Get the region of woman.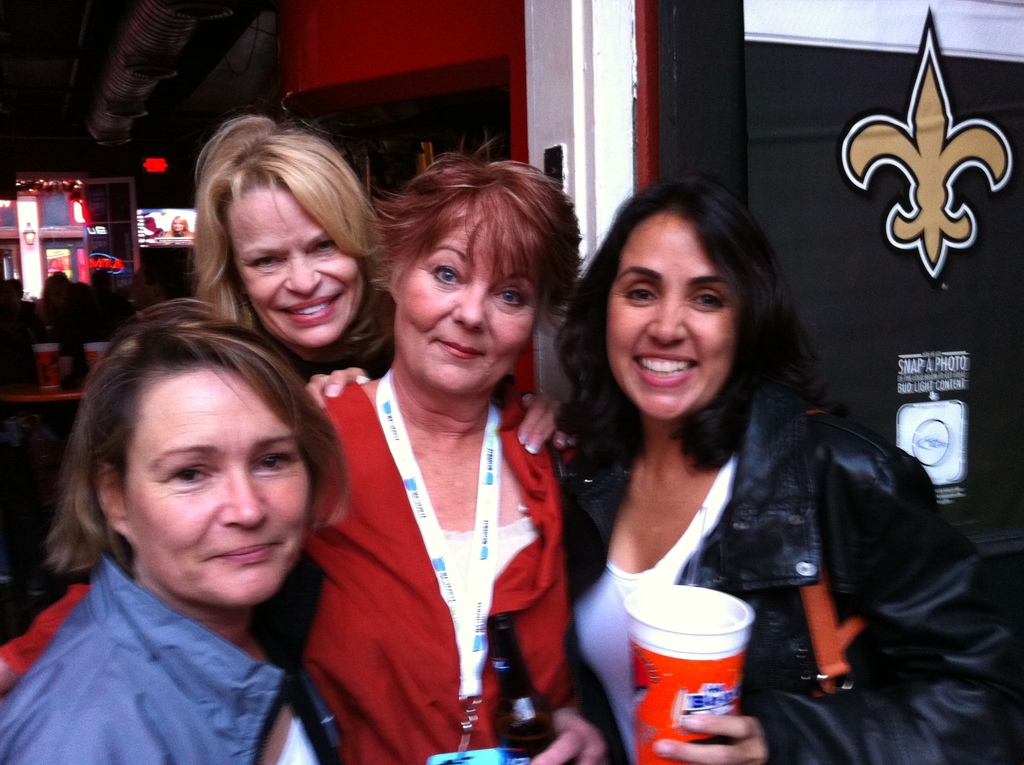
l=0, t=298, r=366, b=764.
